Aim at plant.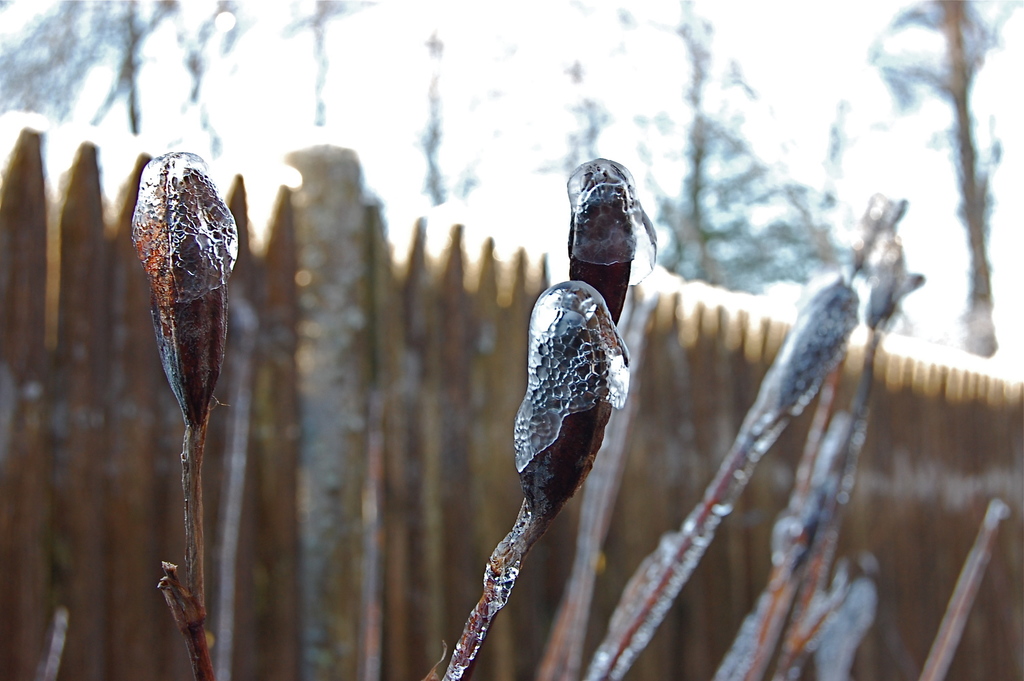
Aimed at 412,151,671,680.
